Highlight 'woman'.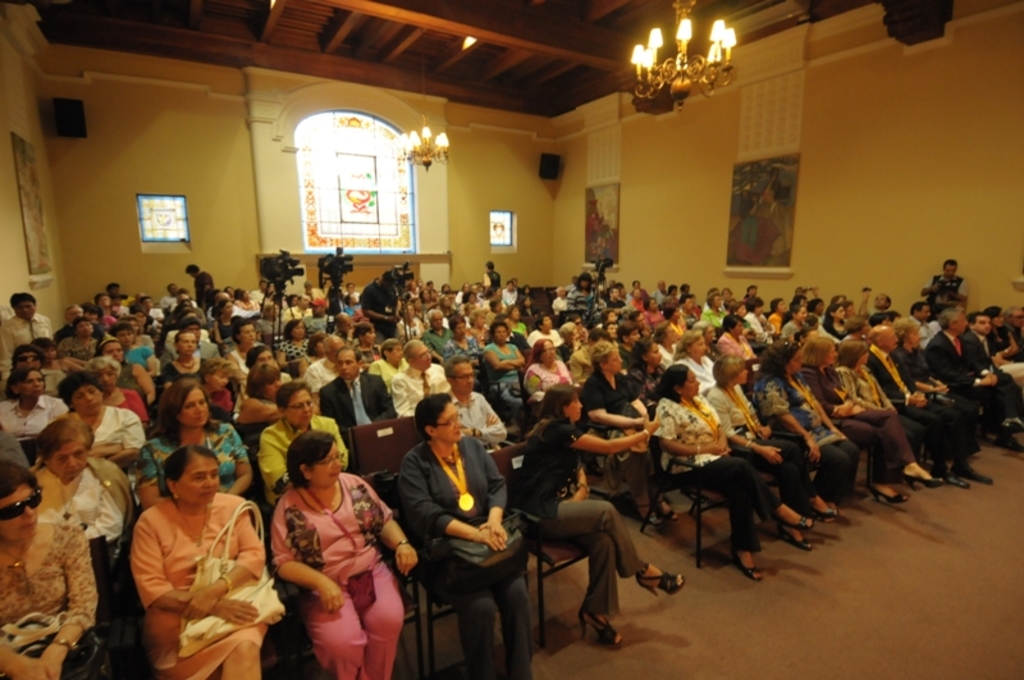
Highlighted region: 115,433,276,671.
